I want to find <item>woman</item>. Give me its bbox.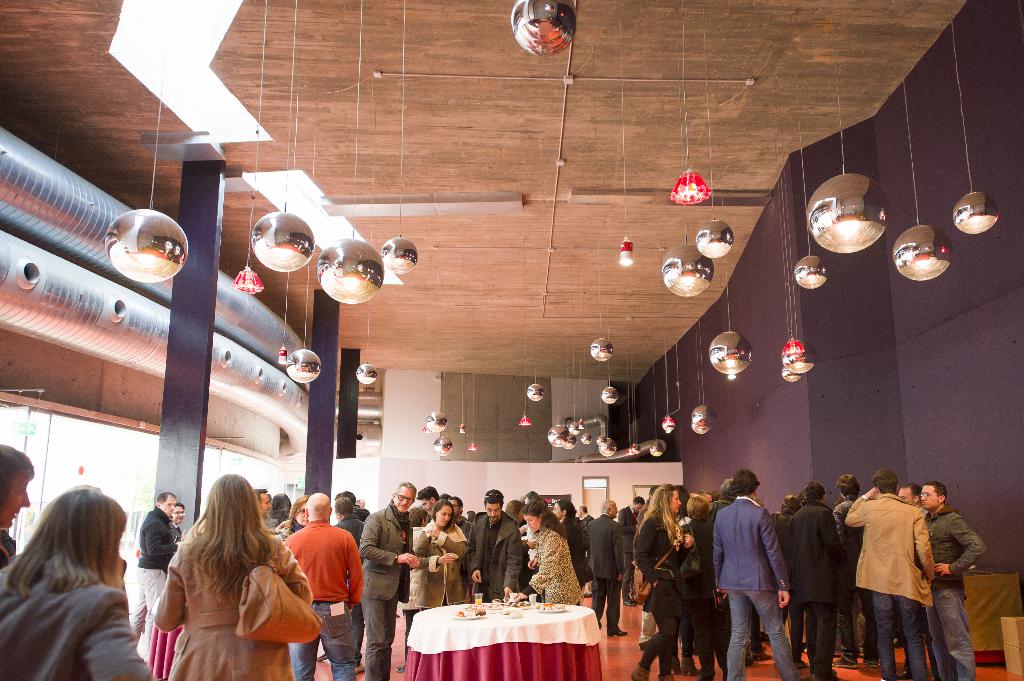
x1=0 y1=442 x2=36 y2=569.
